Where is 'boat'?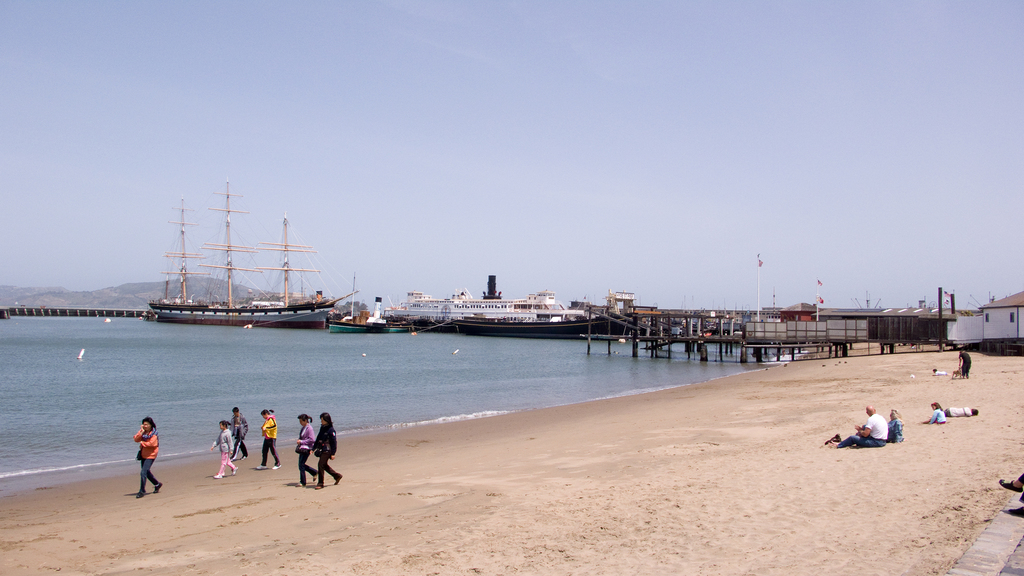
detection(328, 316, 415, 336).
